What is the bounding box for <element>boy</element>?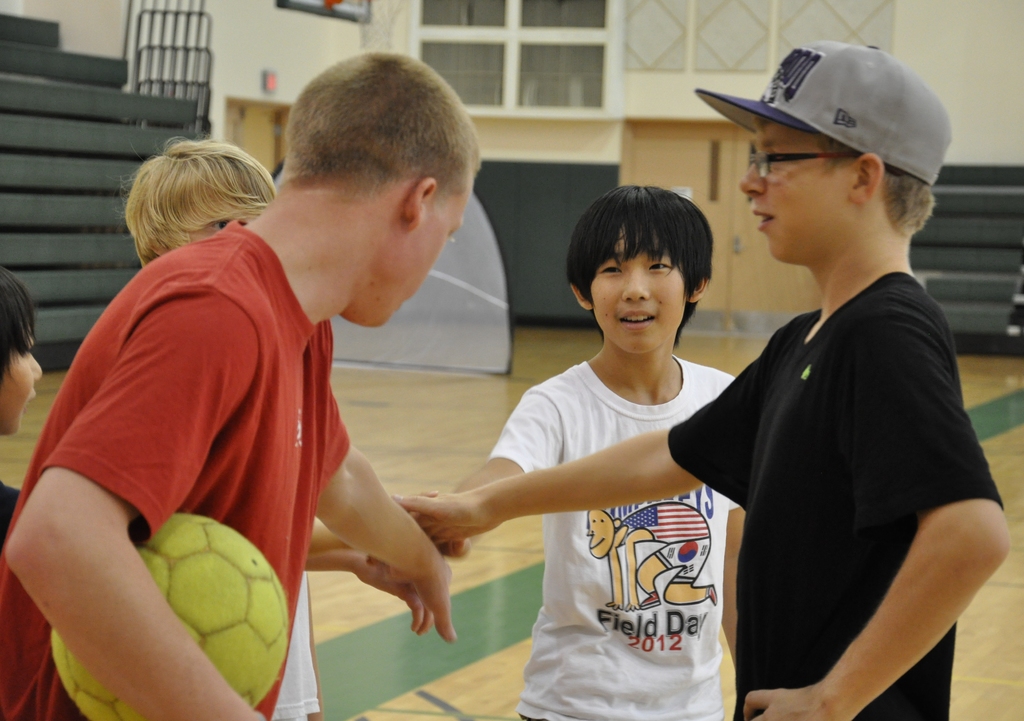
box=[391, 40, 1011, 720].
